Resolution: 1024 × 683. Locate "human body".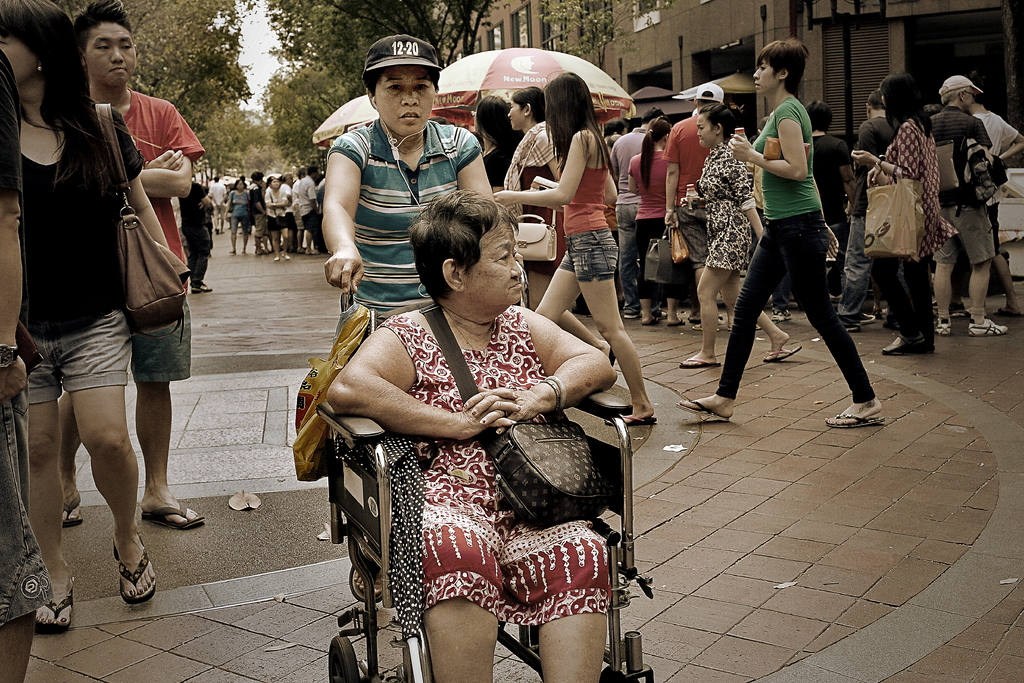
(left=60, top=89, right=198, bottom=536).
